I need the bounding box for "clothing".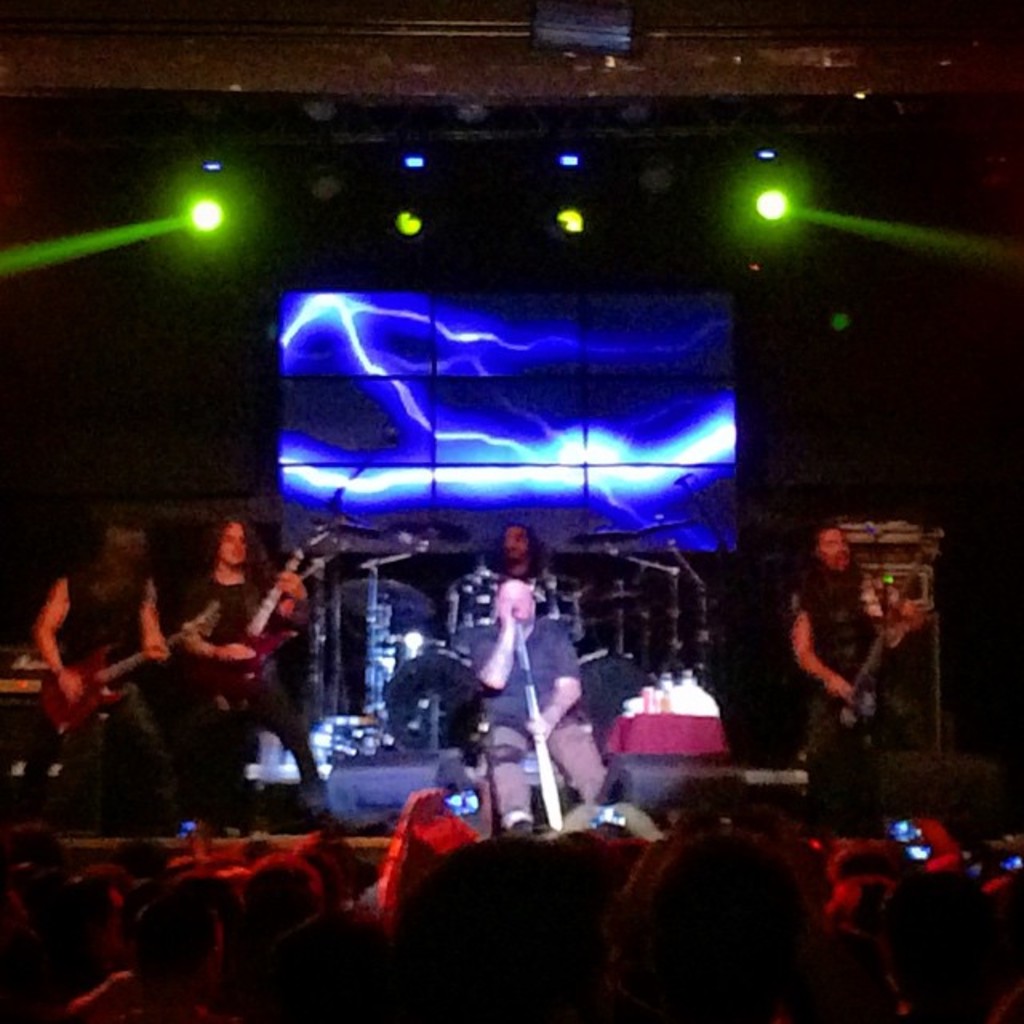
Here it is: select_region(475, 608, 589, 746).
